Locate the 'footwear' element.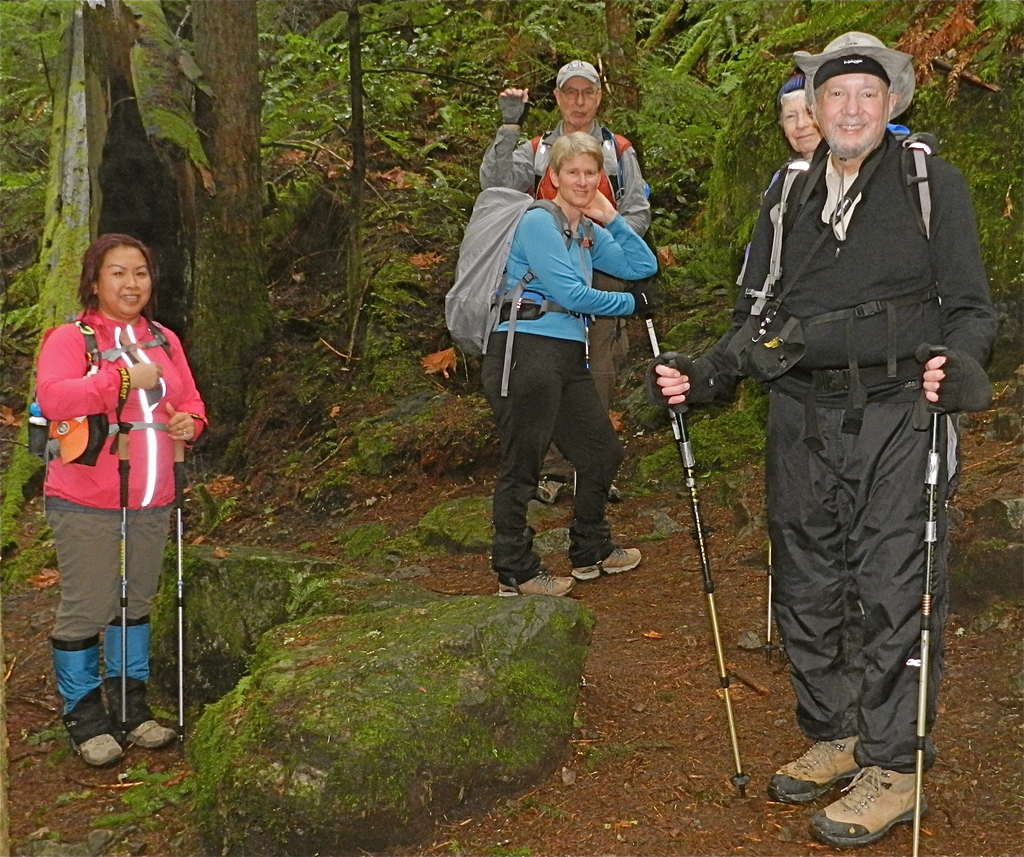
Element bbox: BBox(768, 733, 868, 799).
